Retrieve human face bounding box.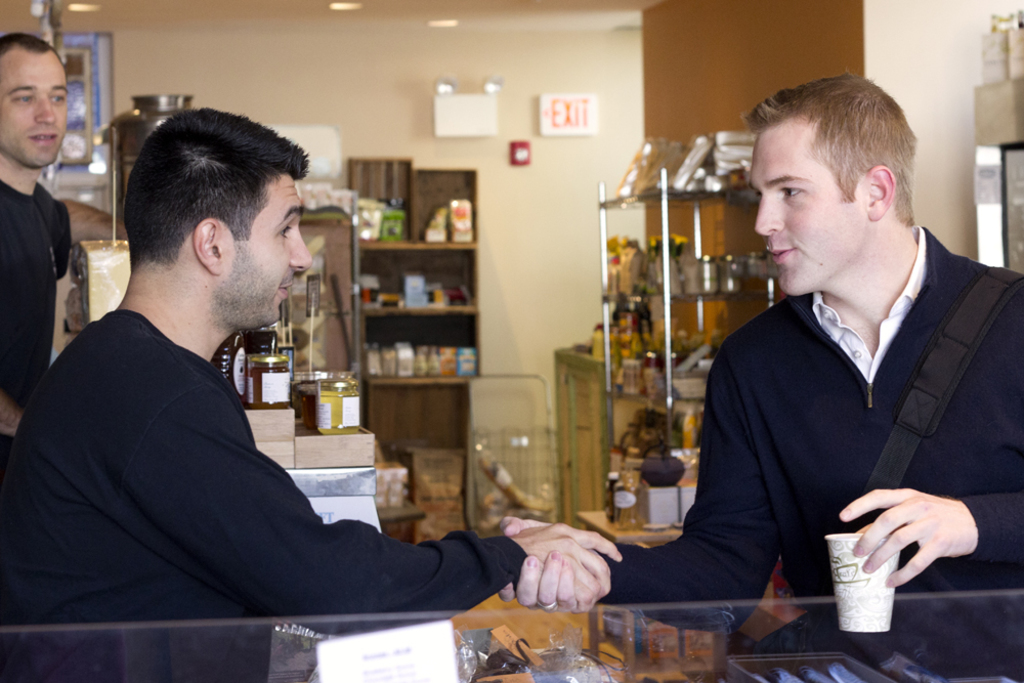
Bounding box: select_region(750, 123, 852, 296).
